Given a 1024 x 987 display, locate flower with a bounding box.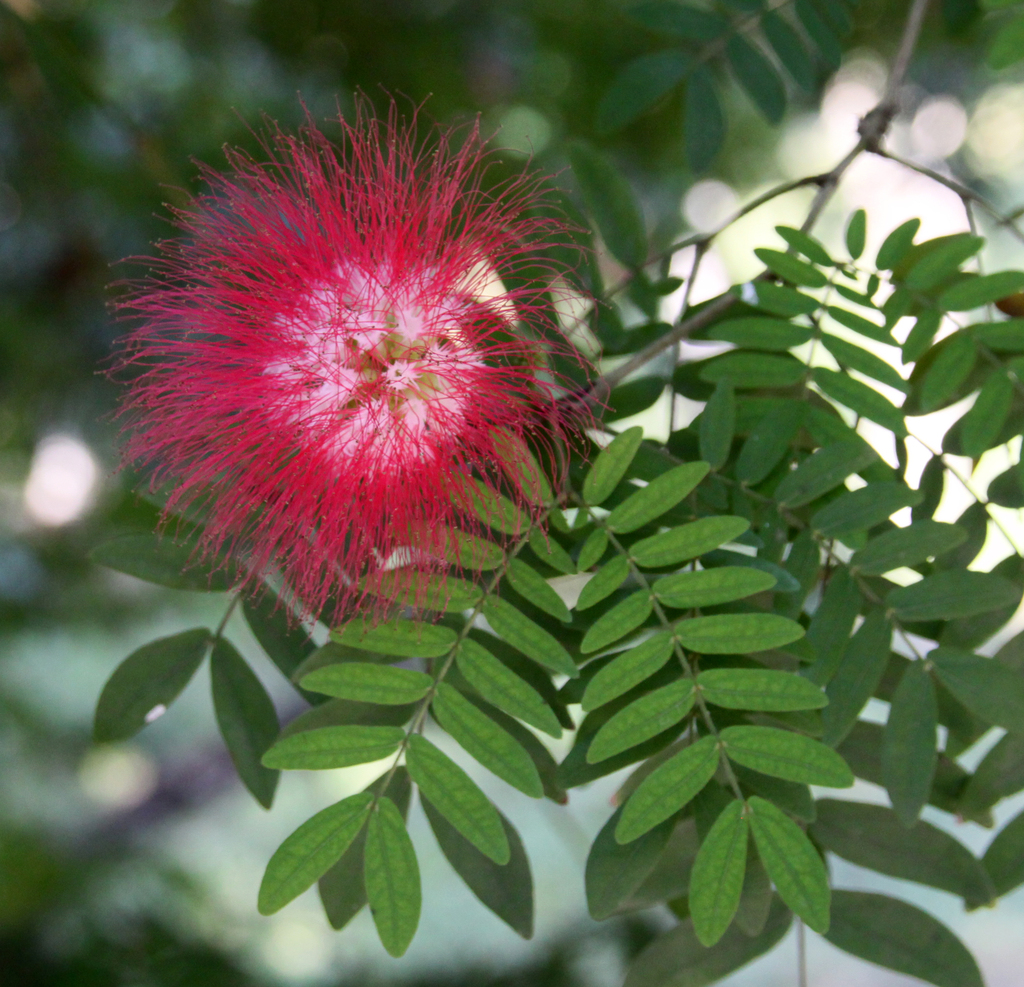
Located: select_region(106, 109, 599, 657).
